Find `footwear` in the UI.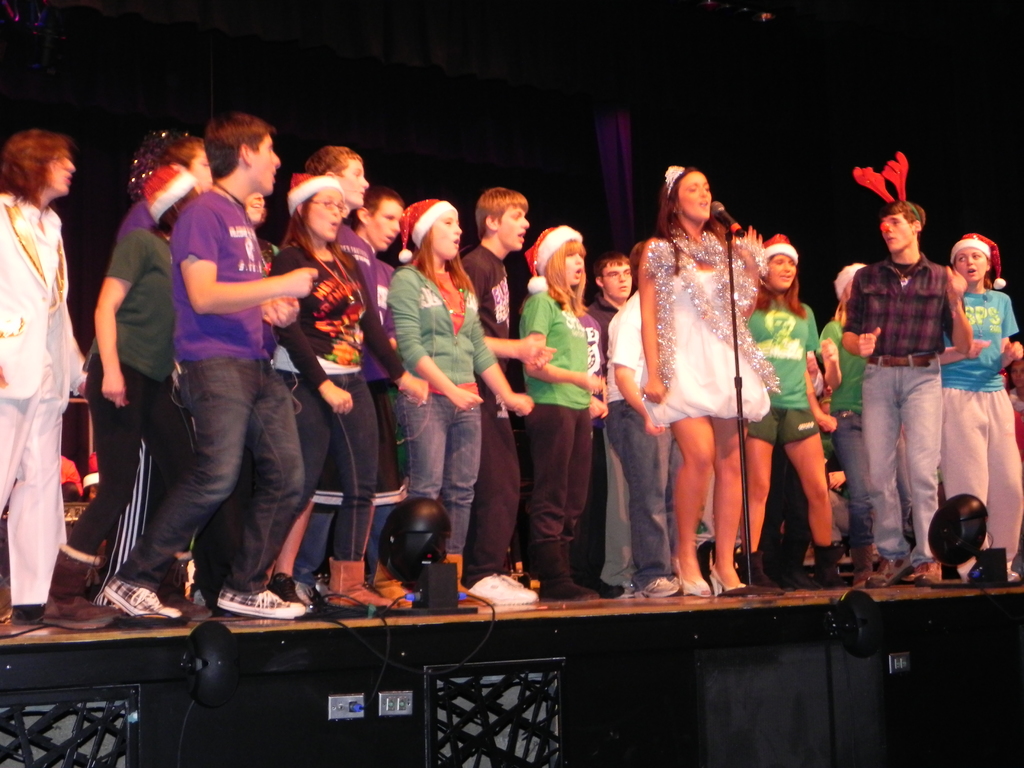
UI element at 643, 572, 676, 597.
